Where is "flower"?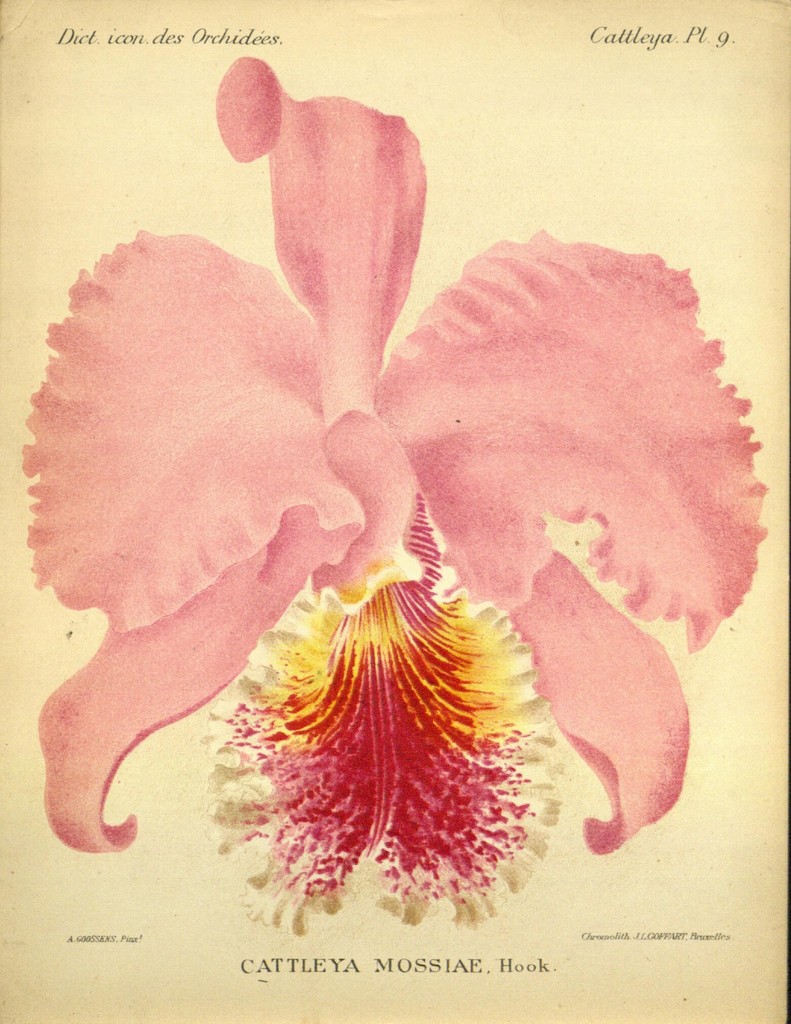
l=24, t=97, r=749, b=934.
